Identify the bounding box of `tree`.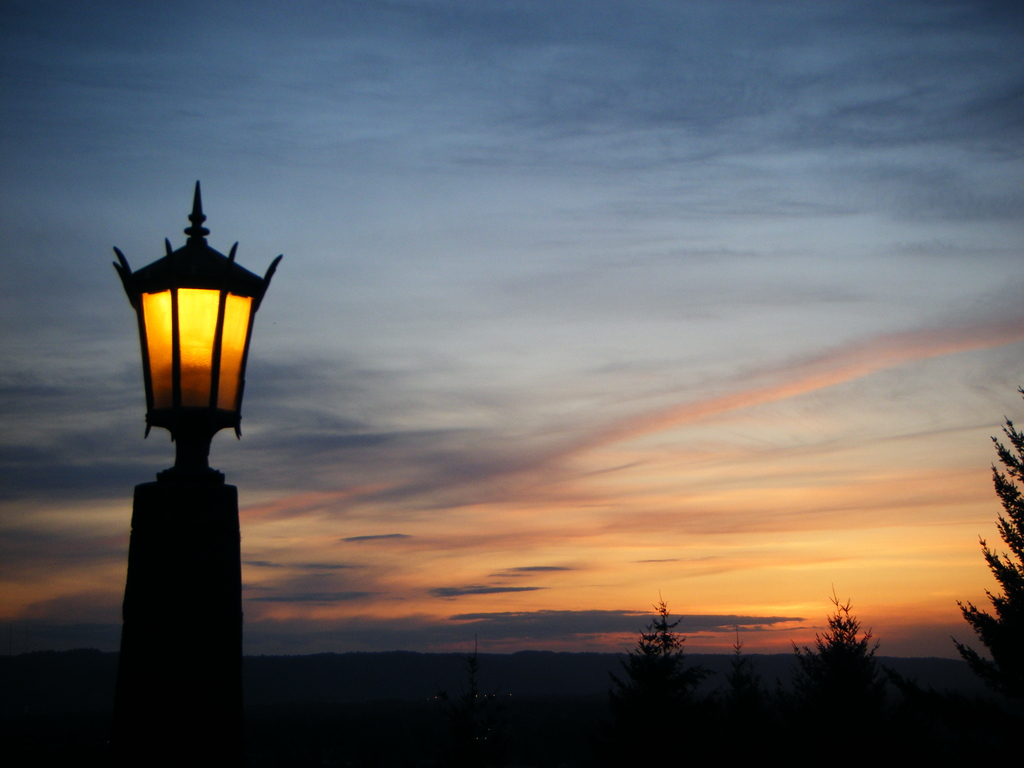
(x1=781, y1=589, x2=895, y2=767).
